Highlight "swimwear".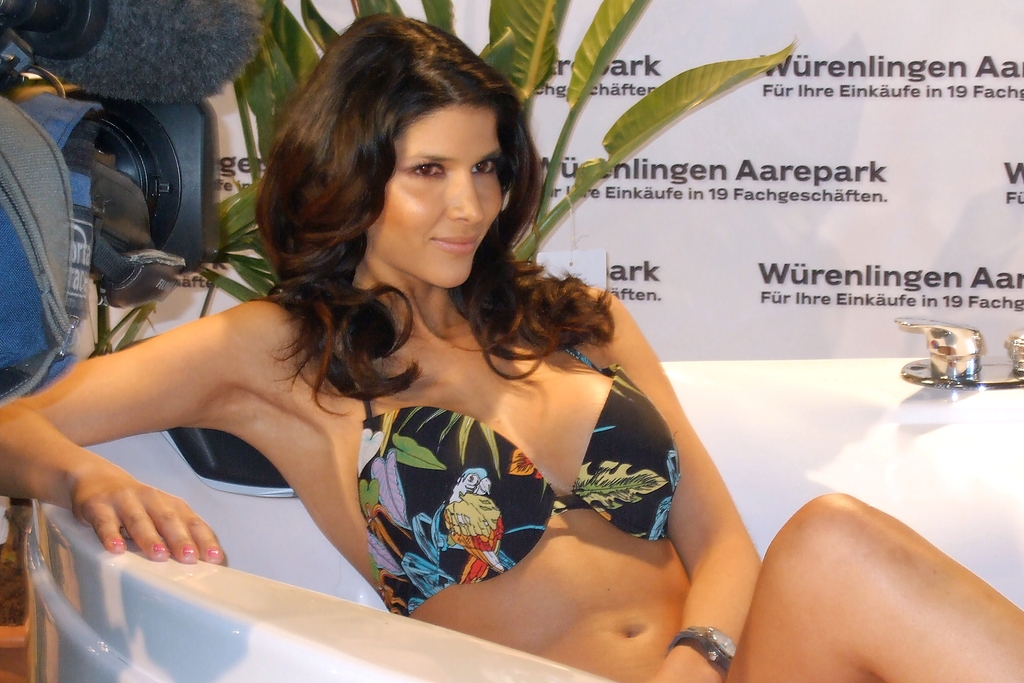
Highlighted region: box=[342, 348, 674, 623].
